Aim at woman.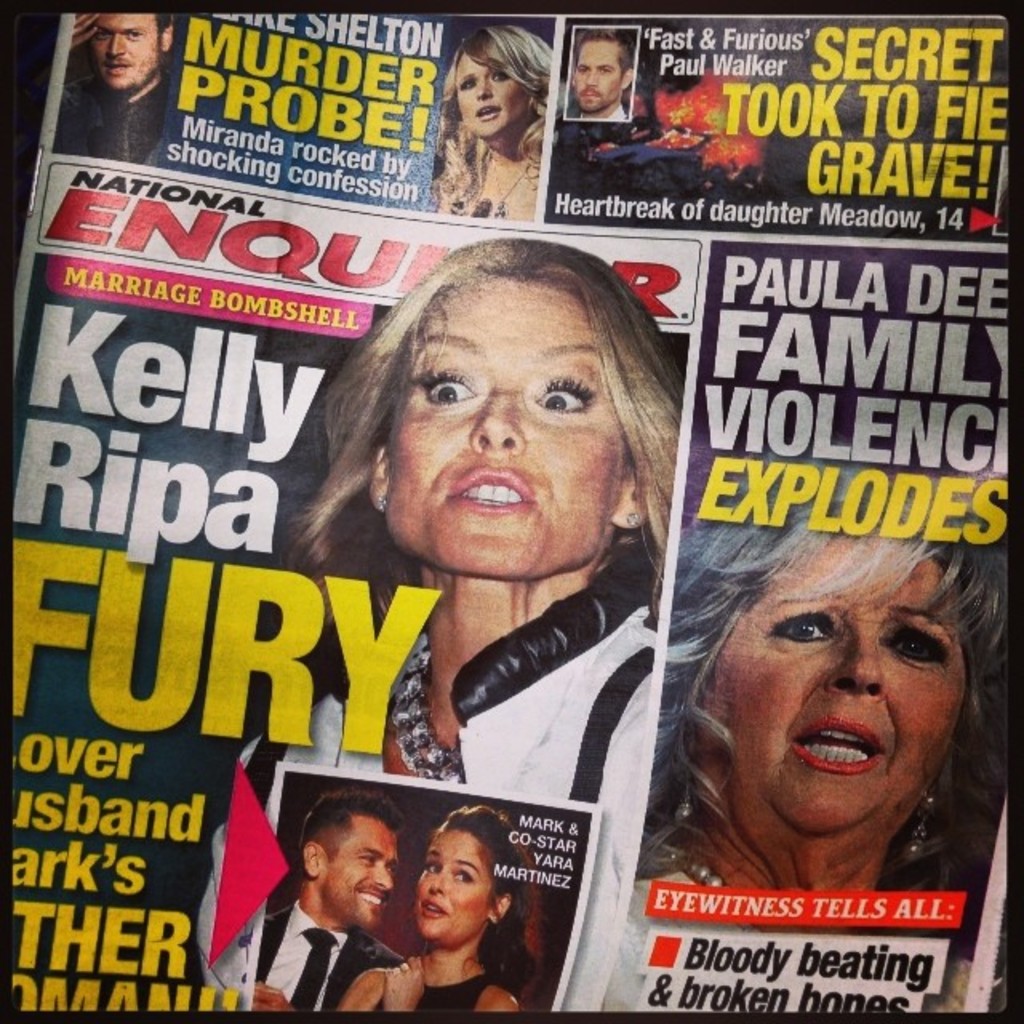
Aimed at region(574, 483, 1023, 907).
